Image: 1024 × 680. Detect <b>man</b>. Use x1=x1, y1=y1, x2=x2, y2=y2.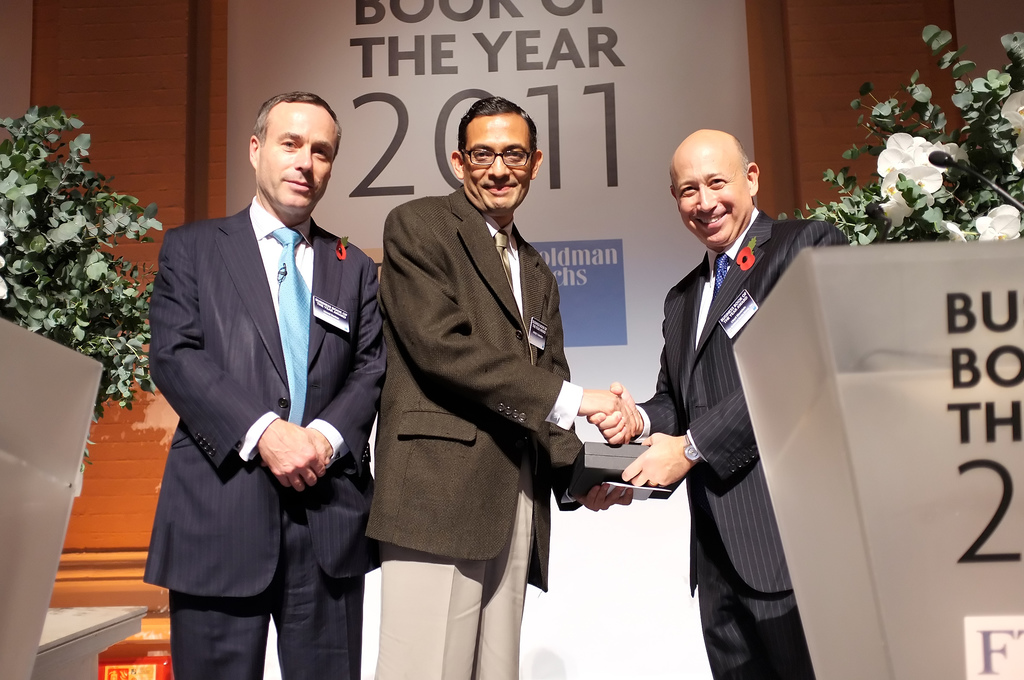
x1=585, y1=117, x2=877, y2=673.
